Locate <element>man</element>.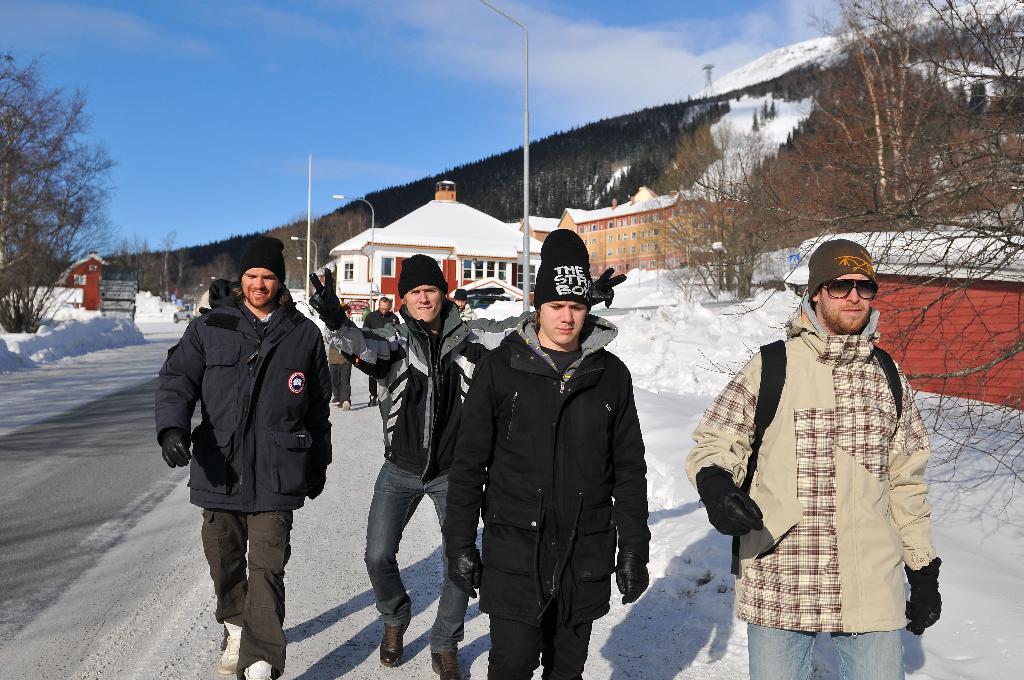
Bounding box: select_region(452, 290, 478, 341).
